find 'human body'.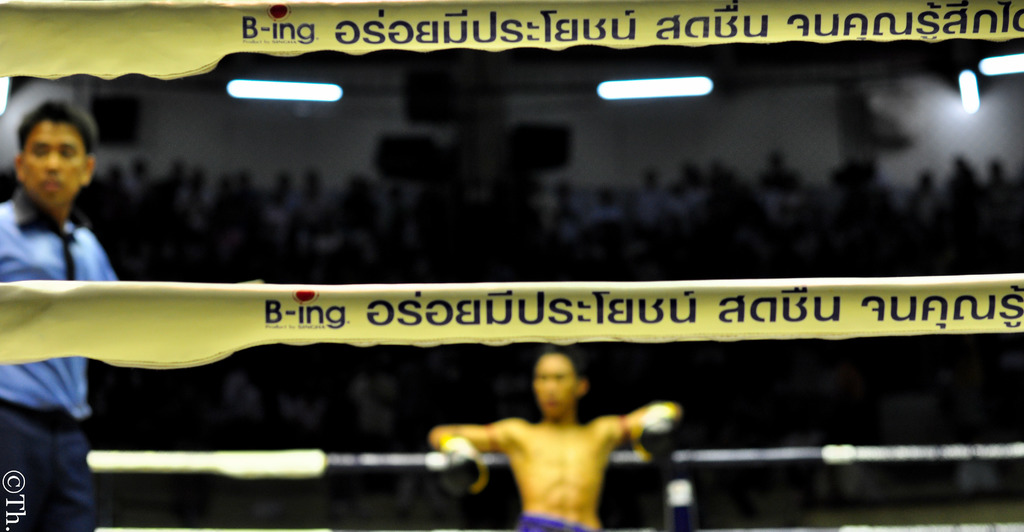
l=0, t=97, r=122, b=531.
